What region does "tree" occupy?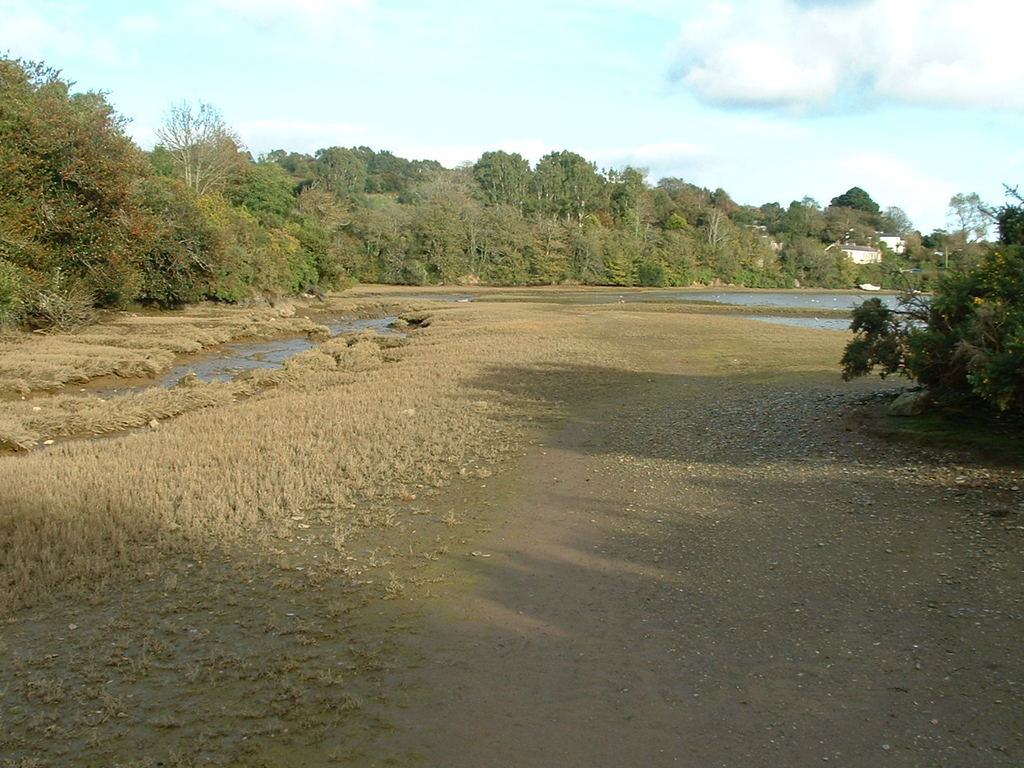
<region>43, 83, 148, 326</region>.
